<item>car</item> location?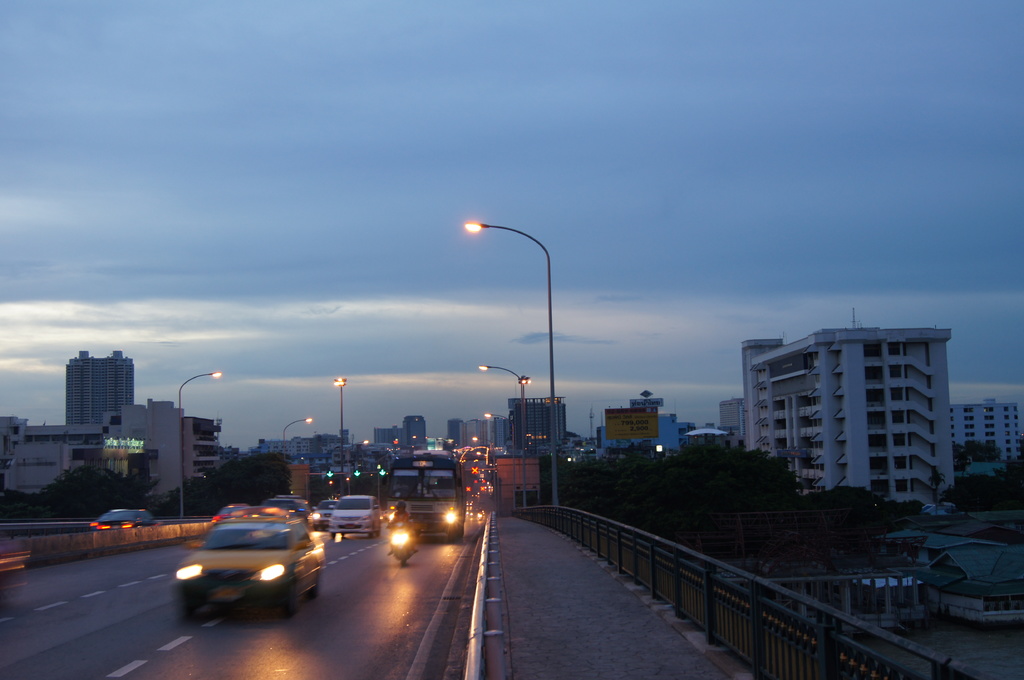
Rect(167, 511, 322, 635)
